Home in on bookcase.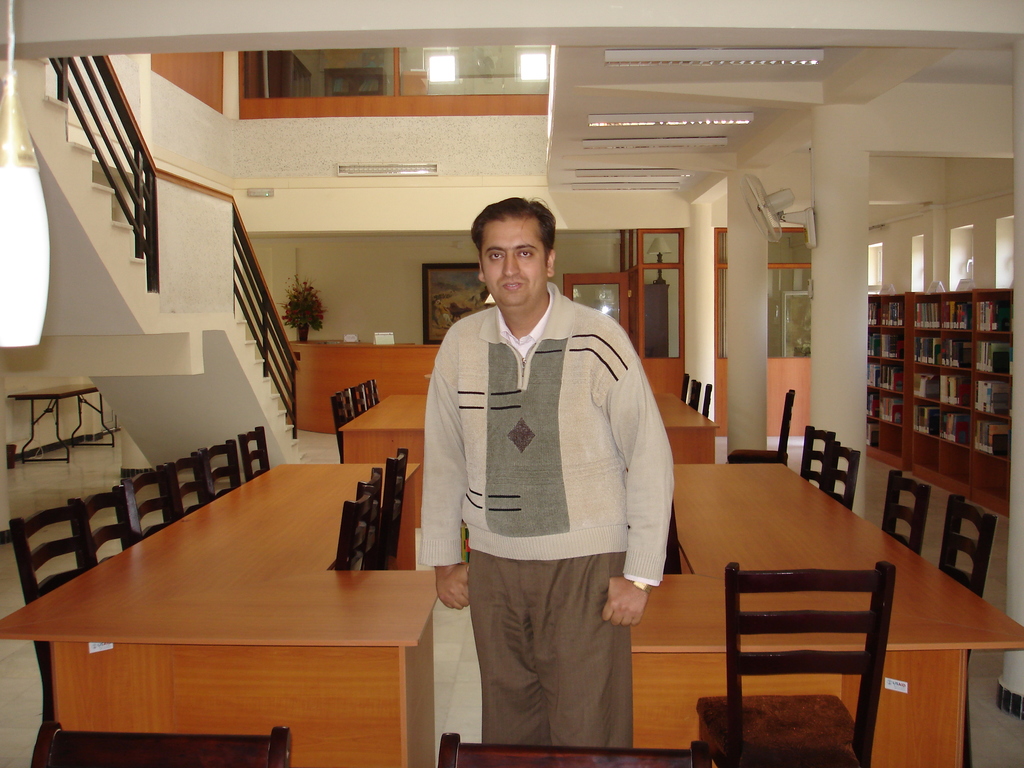
Homed in at {"left": 863, "top": 282, "right": 1023, "bottom": 518}.
